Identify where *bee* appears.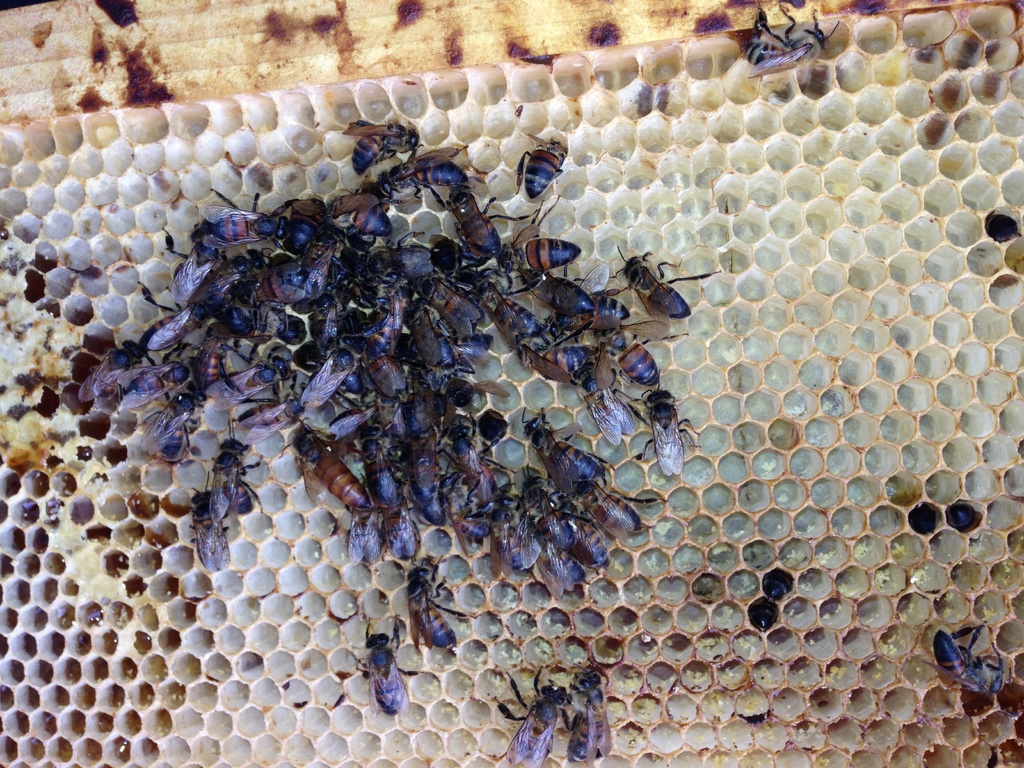
Appears at [515, 462, 601, 557].
